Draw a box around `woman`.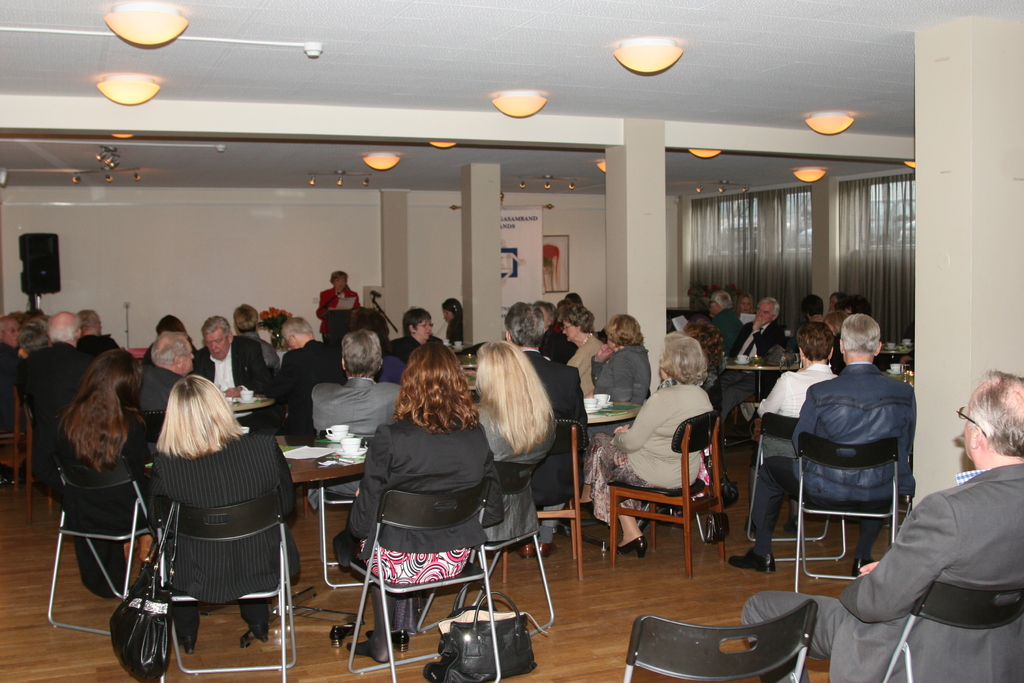
x1=536 y1=304 x2=577 y2=366.
